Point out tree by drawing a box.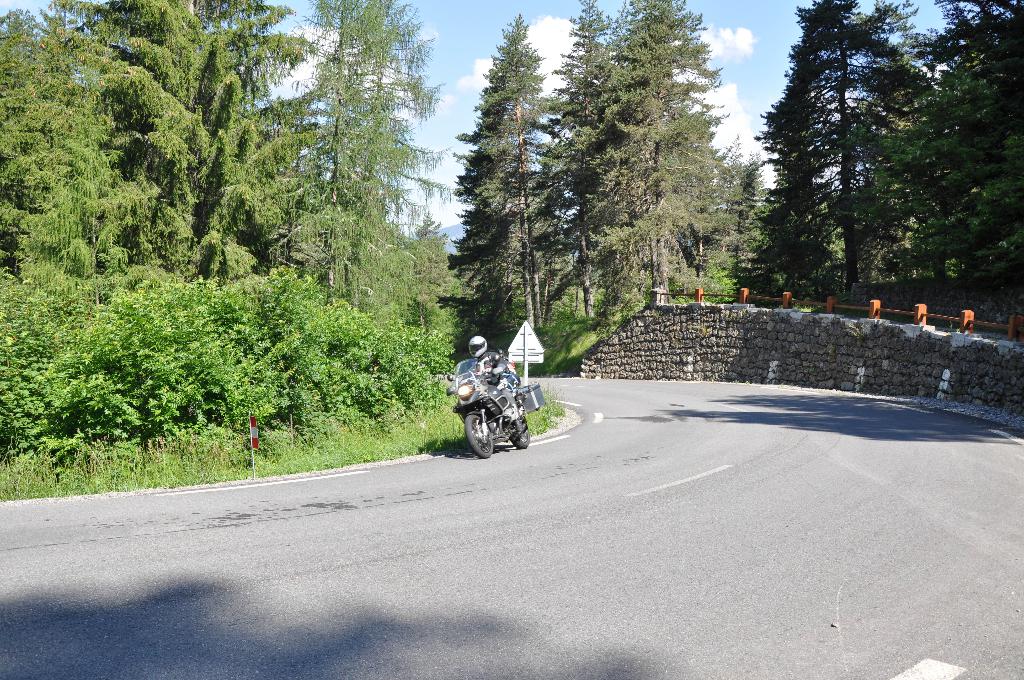
531,28,759,335.
